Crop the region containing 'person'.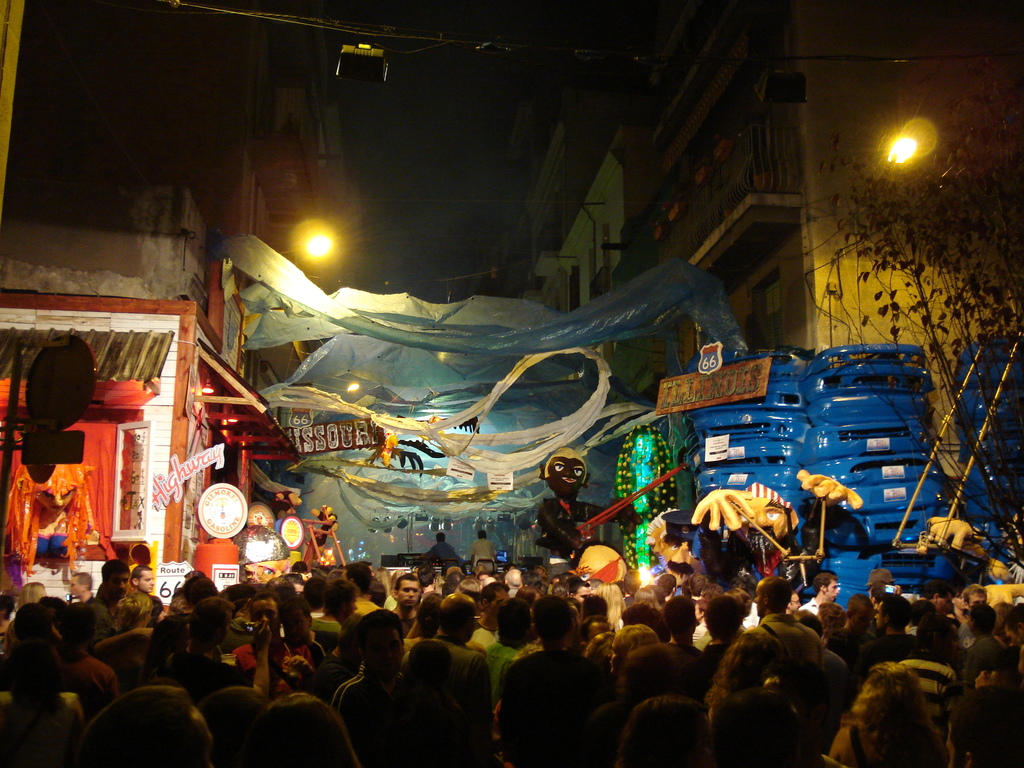
Crop region: locate(506, 570, 525, 598).
